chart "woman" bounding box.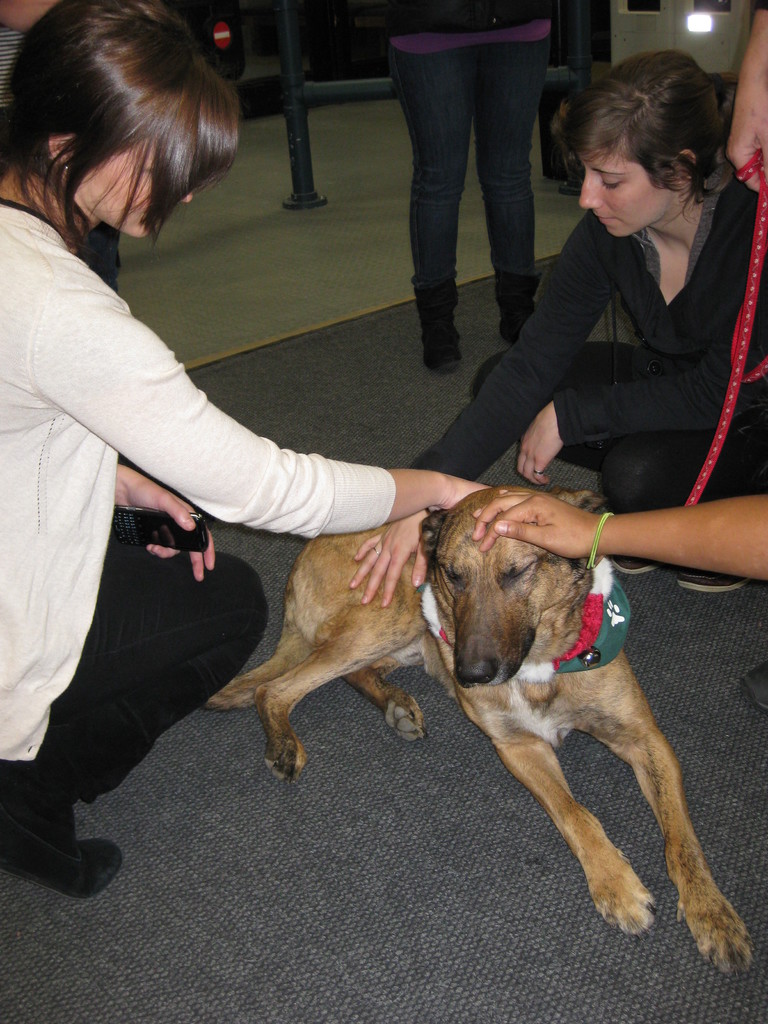
Charted: bbox=(0, 0, 497, 896).
